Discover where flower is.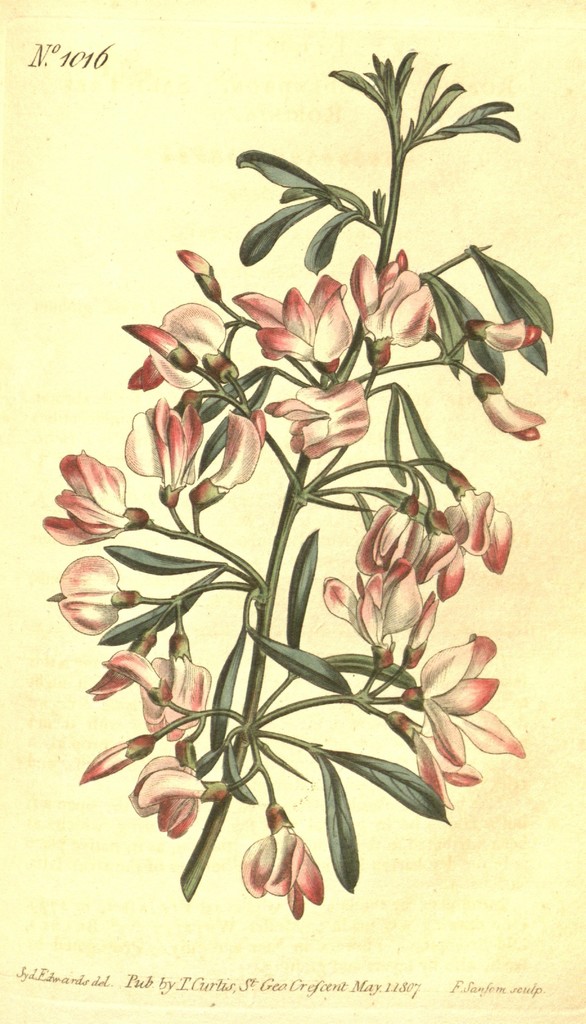
Discovered at bbox=[241, 807, 324, 916].
